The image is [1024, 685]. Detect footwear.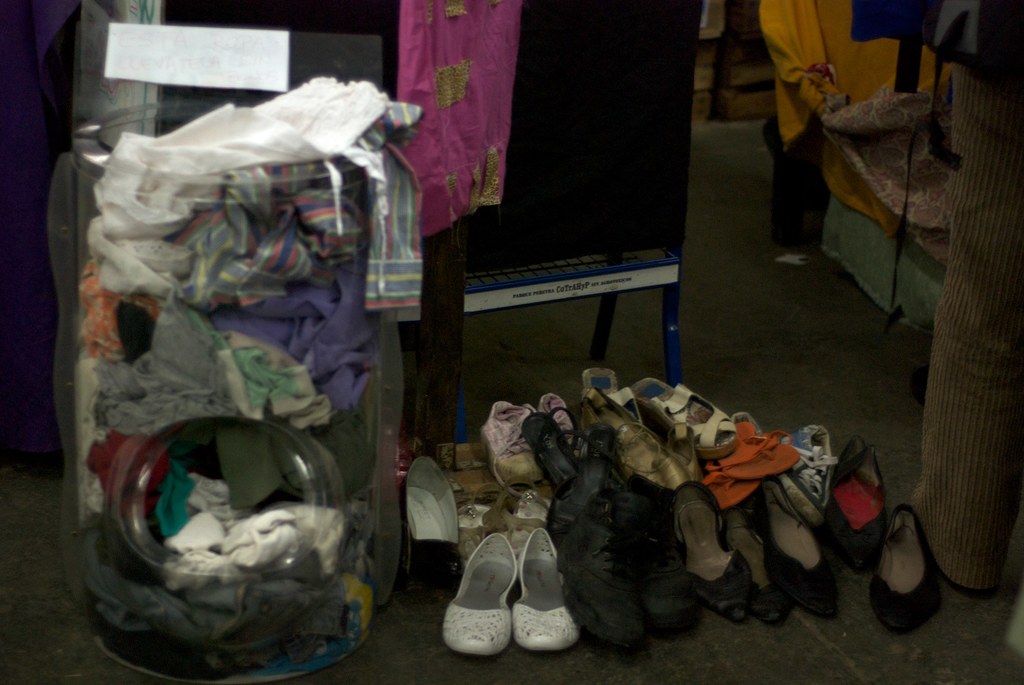
Detection: (436, 528, 566, 675).
